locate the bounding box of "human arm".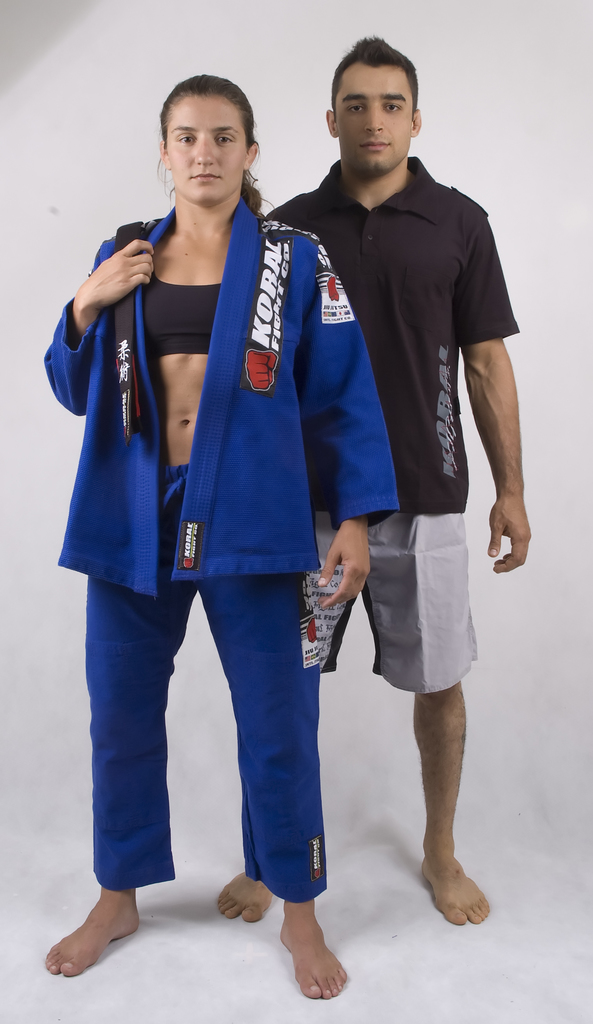
Bounding box: x1=55, y1=233, x2=161, y2=363.
